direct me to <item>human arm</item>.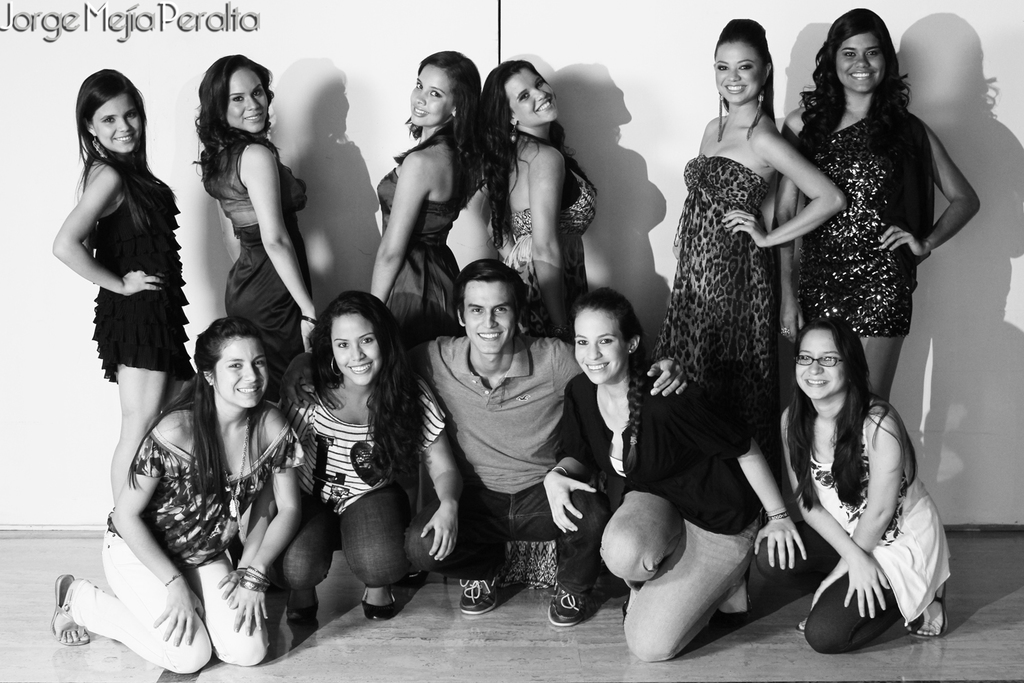
Direction: <box>419,378,467,570</box>.
